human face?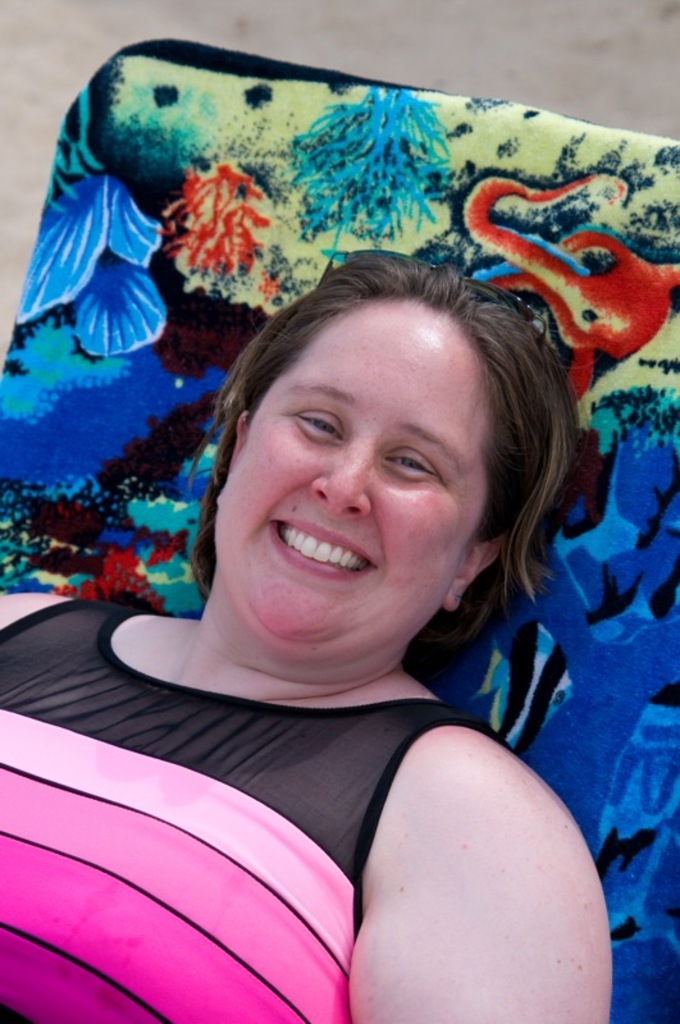
bbox=[214, 296, 490, 644]
